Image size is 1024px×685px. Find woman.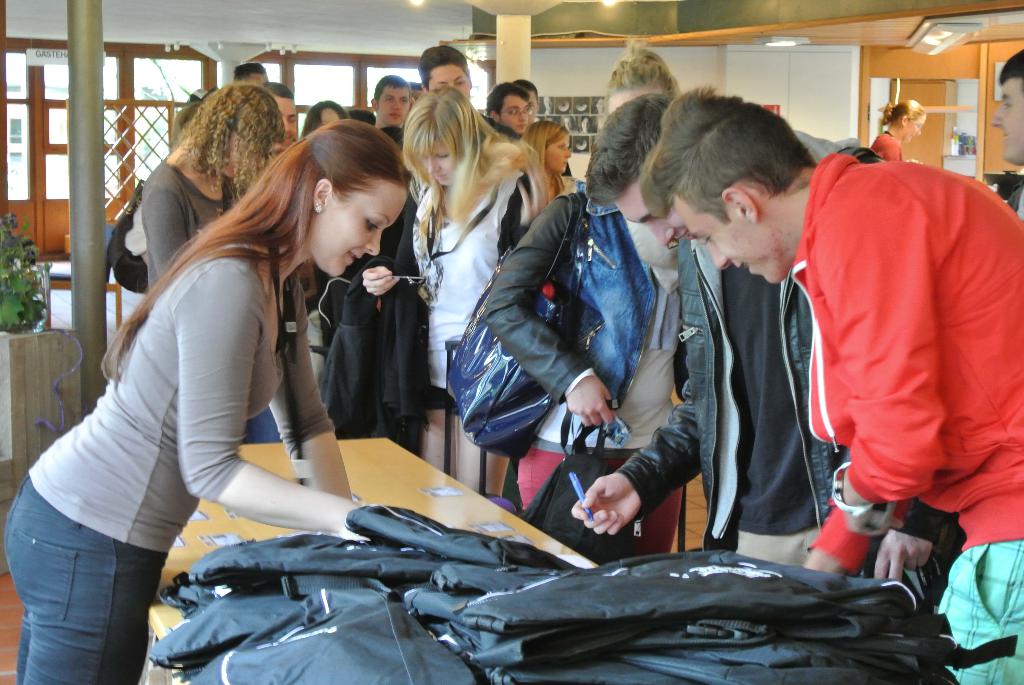
(383,94,525,476).
